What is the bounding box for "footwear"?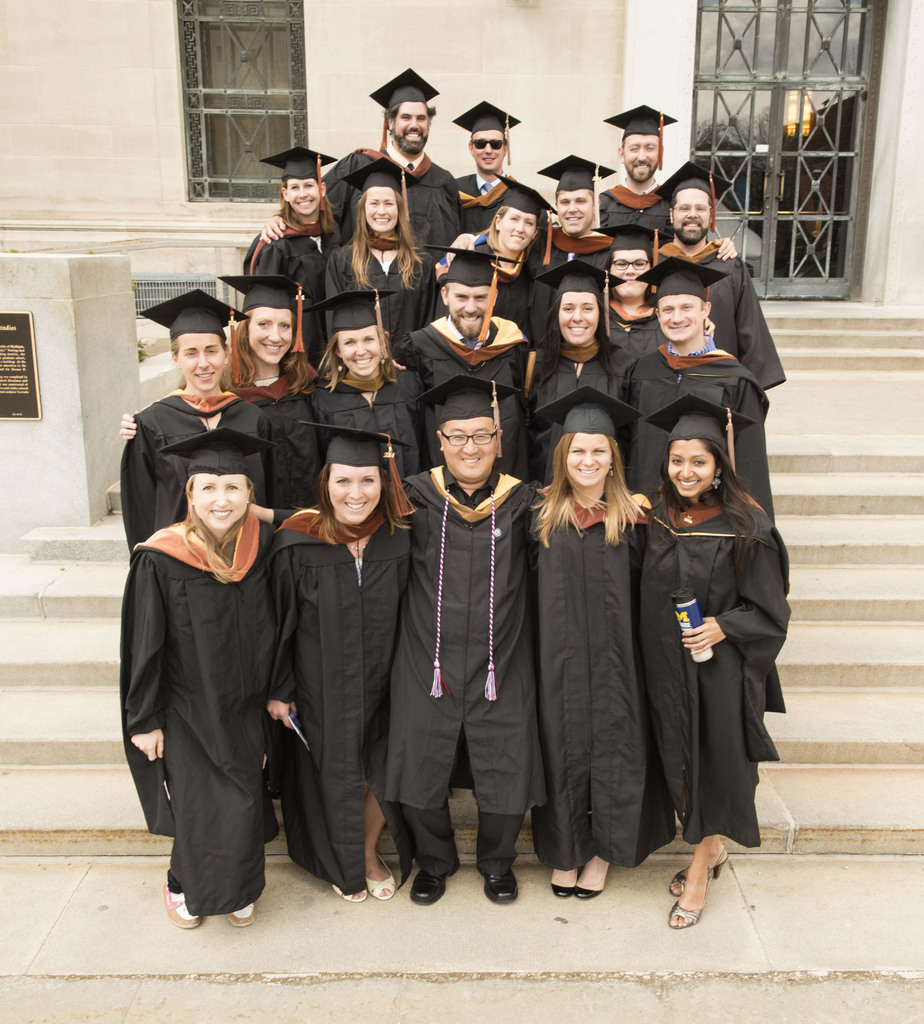
549 879 580 901.
